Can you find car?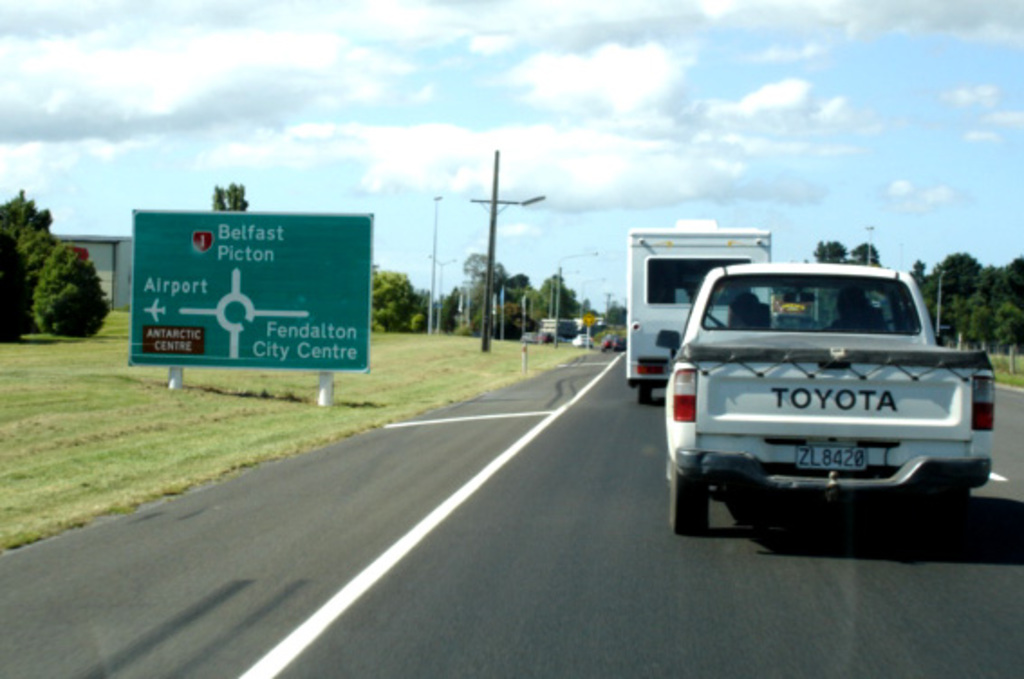
Yes, bounding box: 603,336,610,352.
